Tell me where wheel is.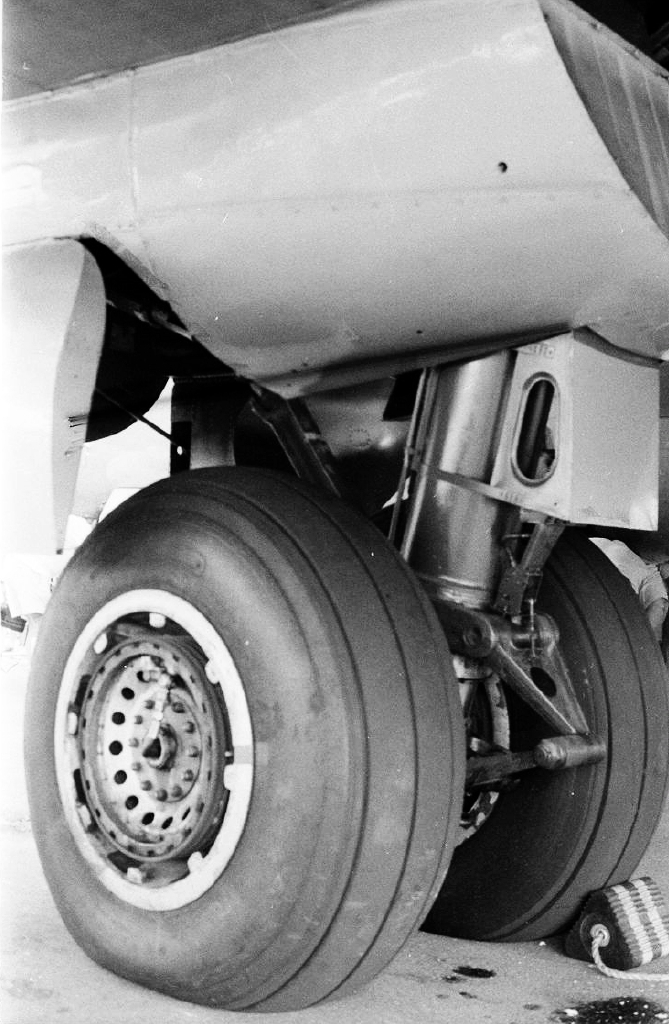
wheel is at bbox=(415, 524, 668, 948).
